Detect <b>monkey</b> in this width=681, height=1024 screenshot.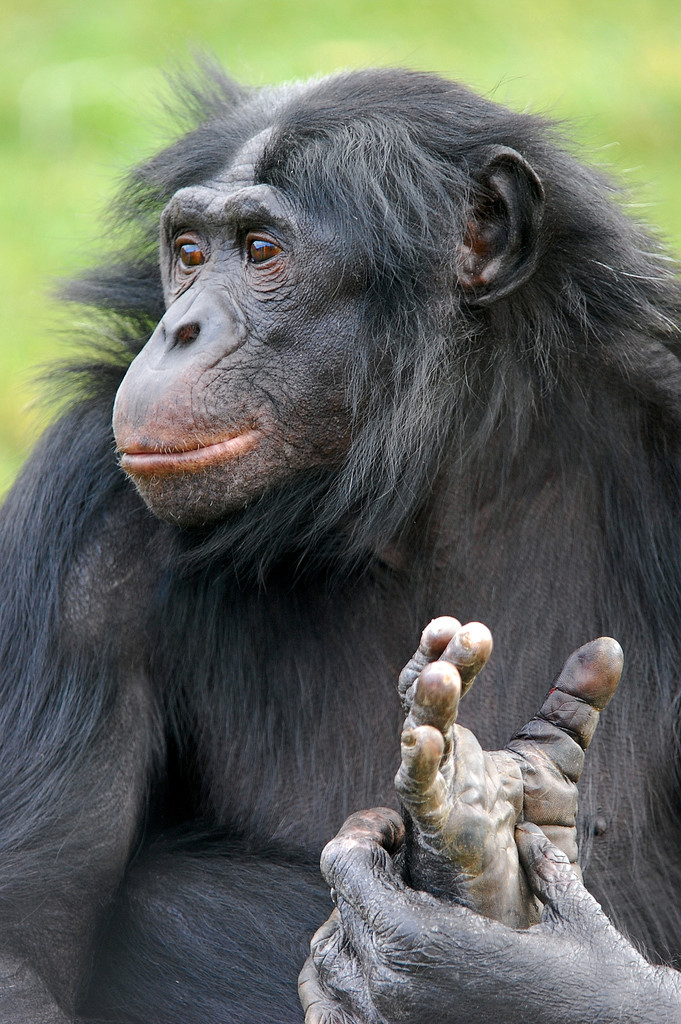
Detection: select_region(0, 54, 680, 1023).
